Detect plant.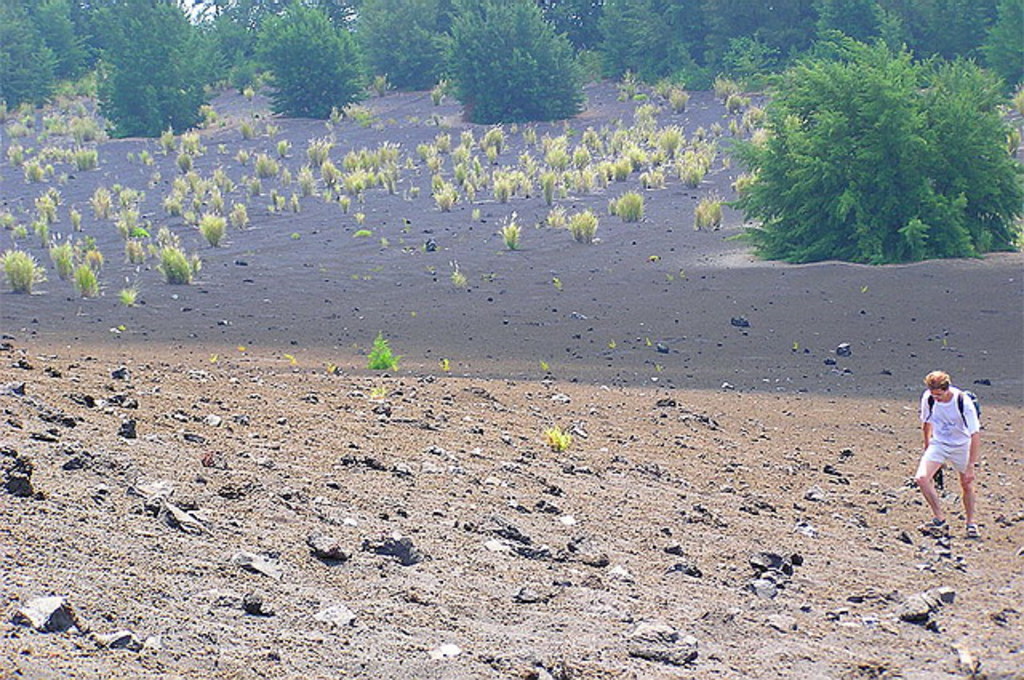
Detected at select_region(206, 350, 219, 366).
